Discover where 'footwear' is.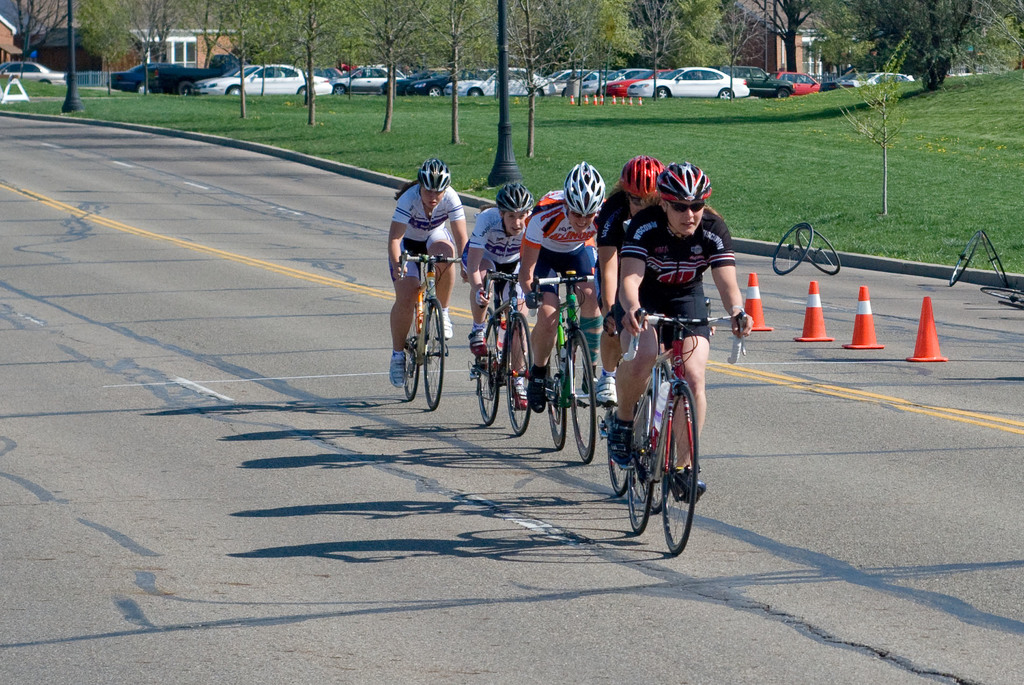
Discovered at <box>525,362,548,415</box>.
